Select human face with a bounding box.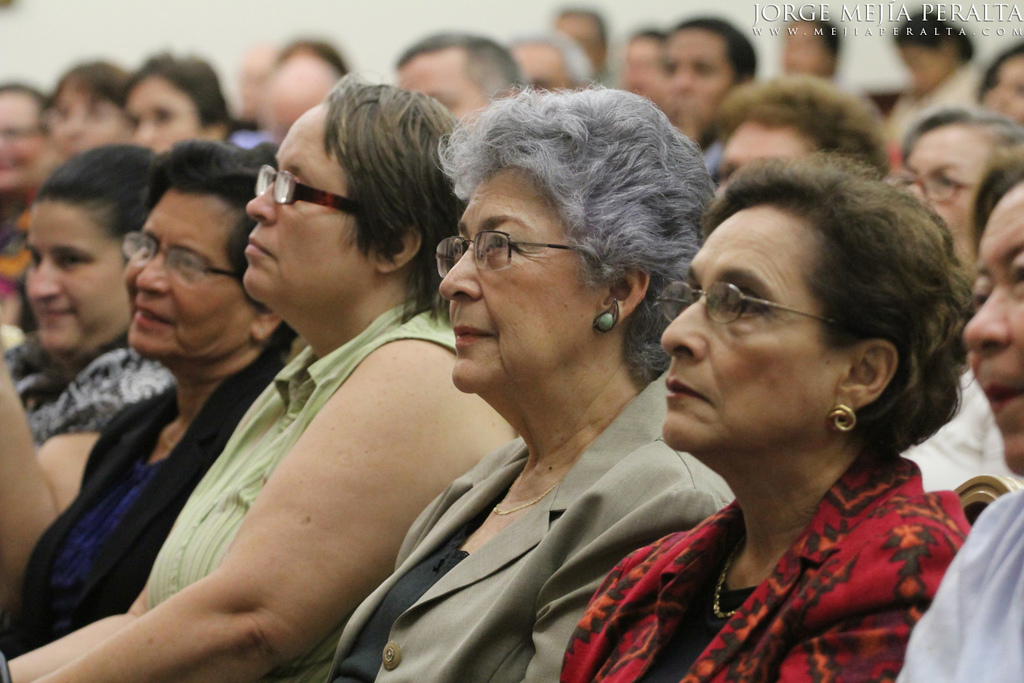
rect(49, 81, 124, 155).
